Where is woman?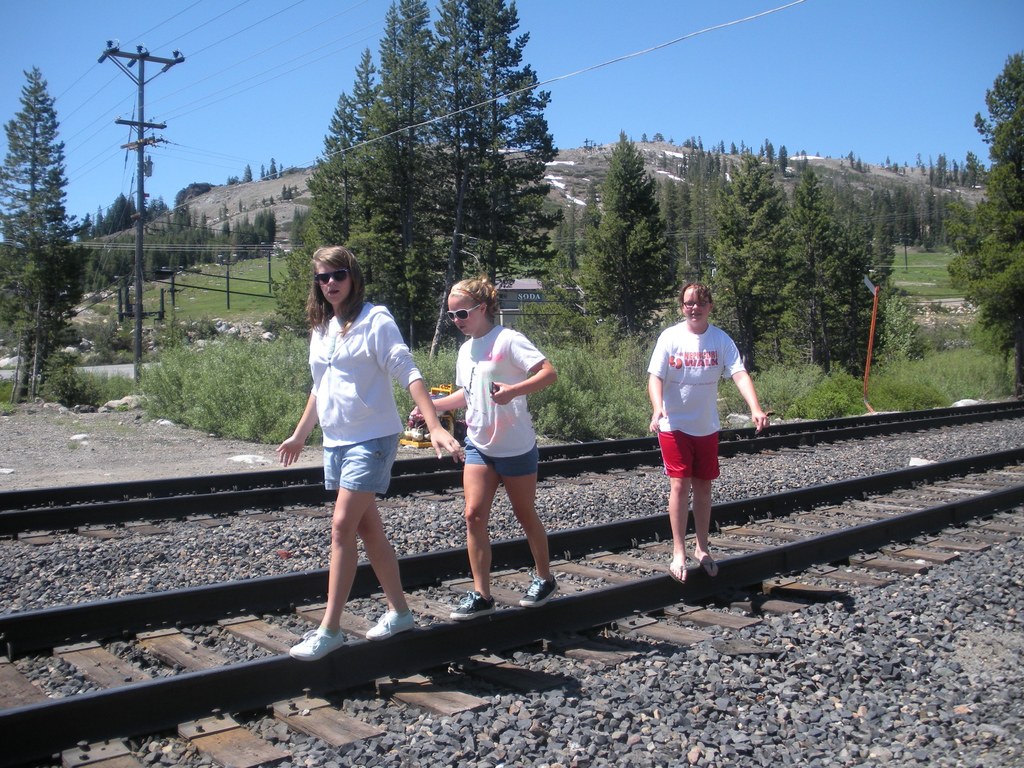
[left=409, top=278, right=561, bottom=618].
